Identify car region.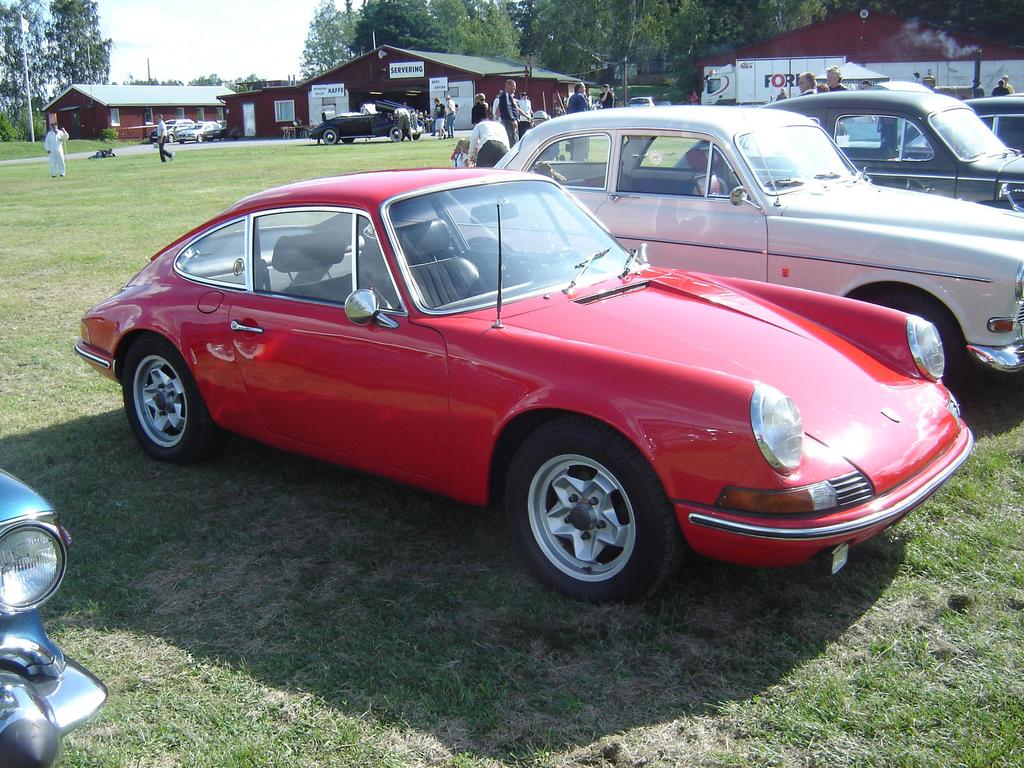
Region: left=149, top=122, right=186, bottom=143.
